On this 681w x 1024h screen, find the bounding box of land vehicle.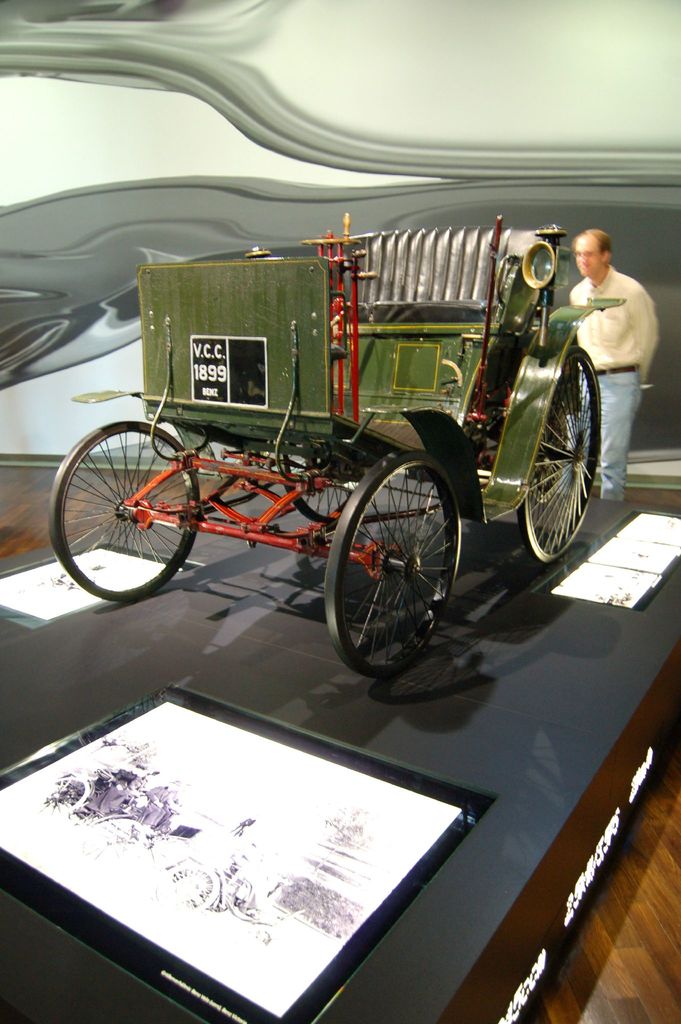
Bounding box: (left=51, top=182, right=661, bottom=680).
